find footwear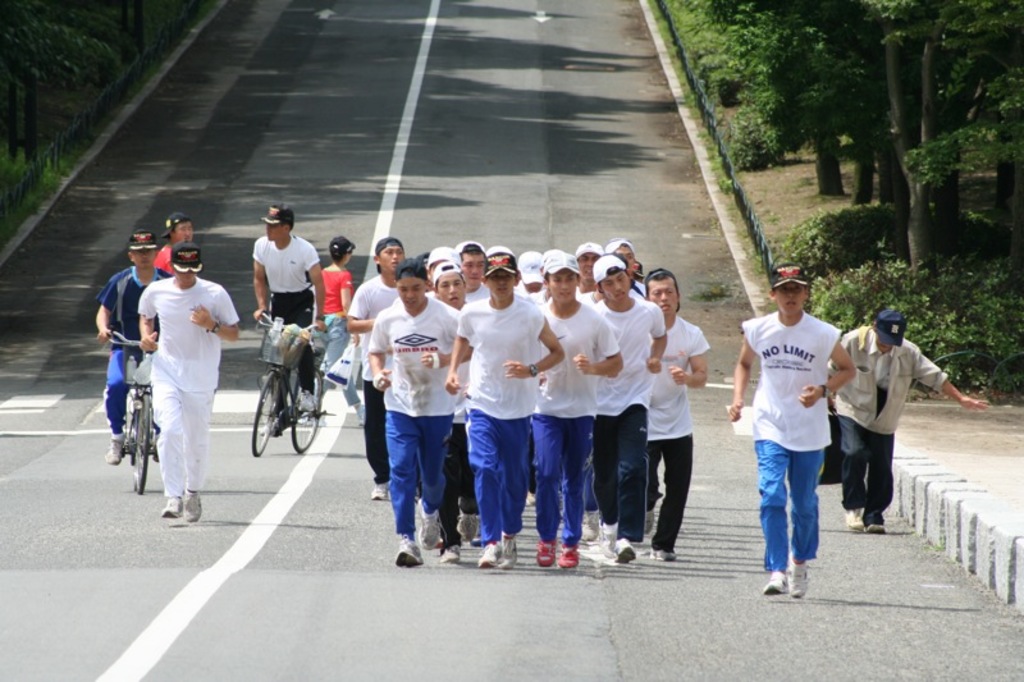
{"x1": 297, "y1": 390, "x2": 321, "y2": 418}
